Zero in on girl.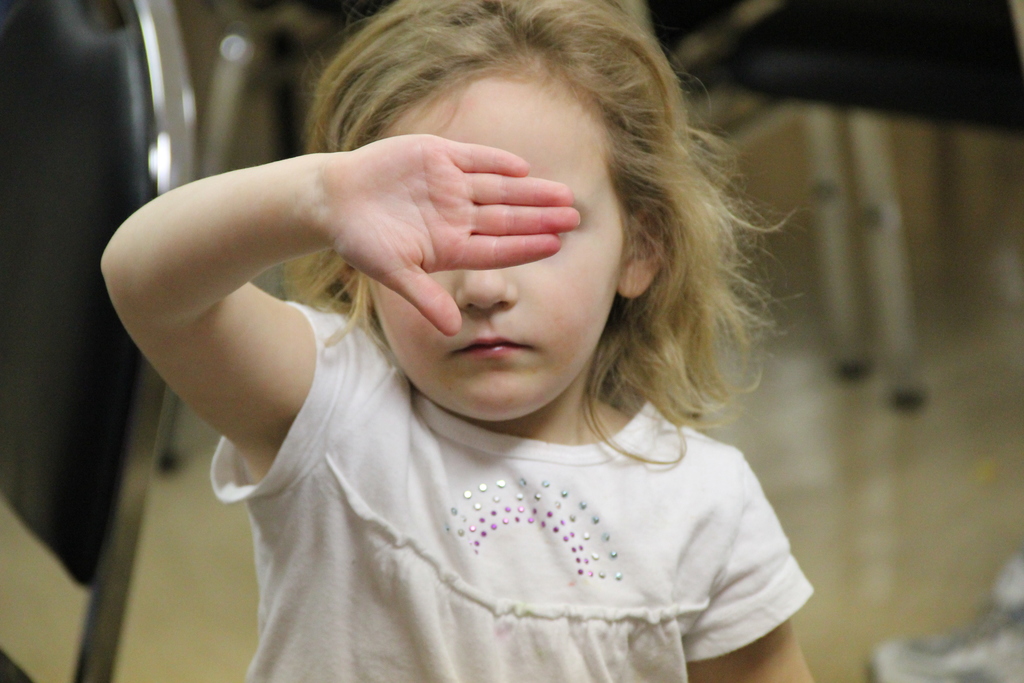
Zeroed in: box(97, 0, 815, 682).
